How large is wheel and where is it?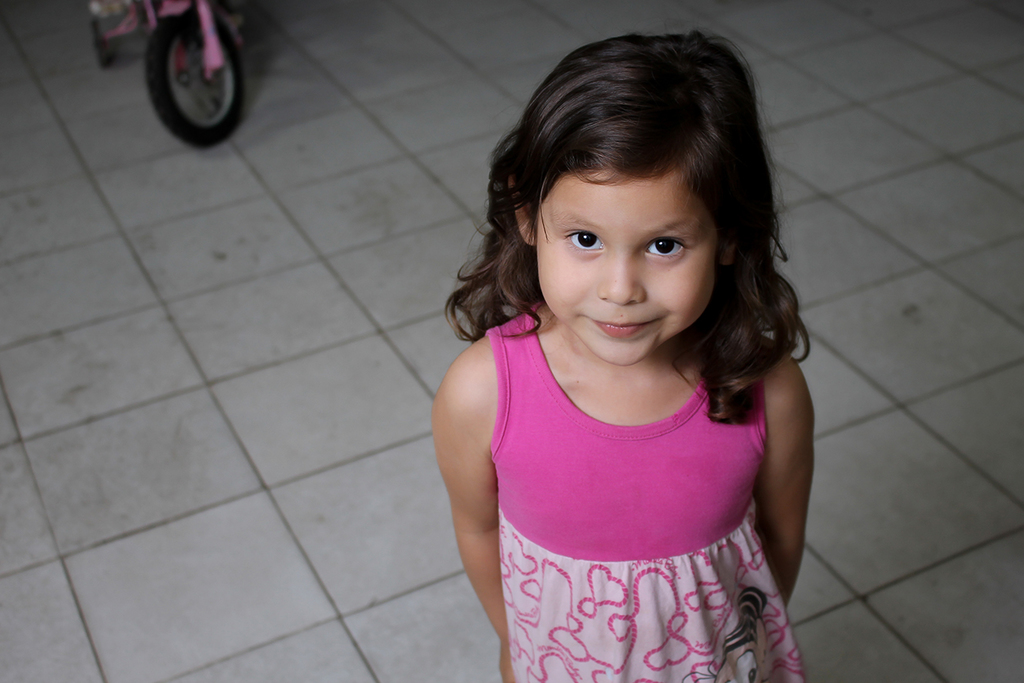
Bounding box: 91, 18, 117, 68.
